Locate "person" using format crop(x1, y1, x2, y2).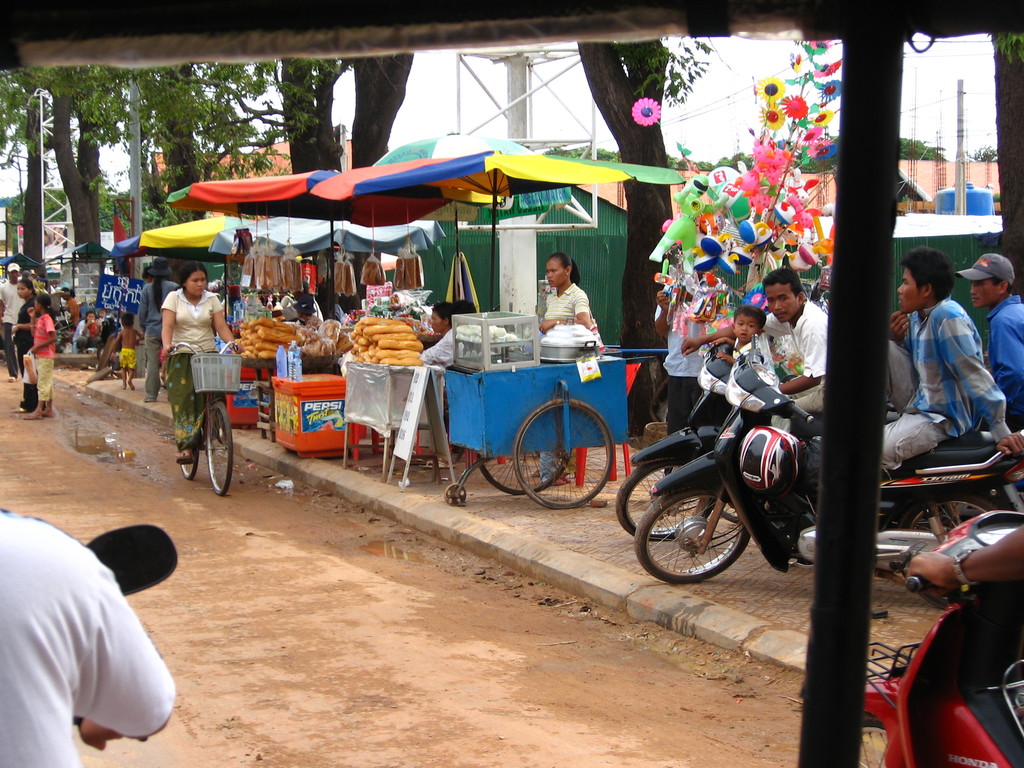
crop(157, 257, 243, 464).
